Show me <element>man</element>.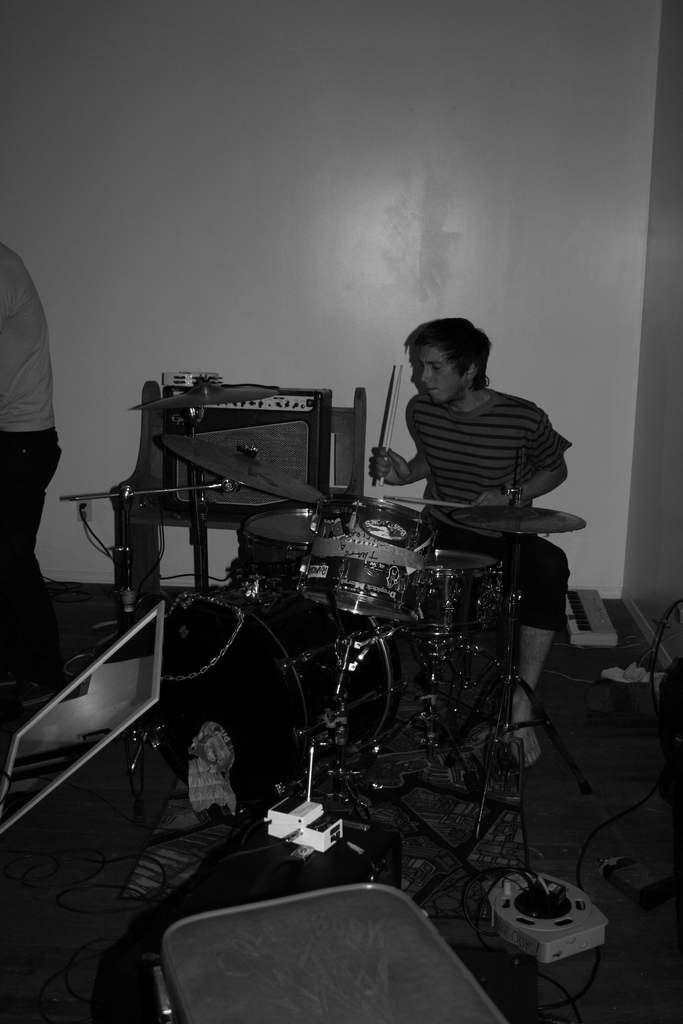
<element>man</element> is here: rect(375, 313, 570, 769).
